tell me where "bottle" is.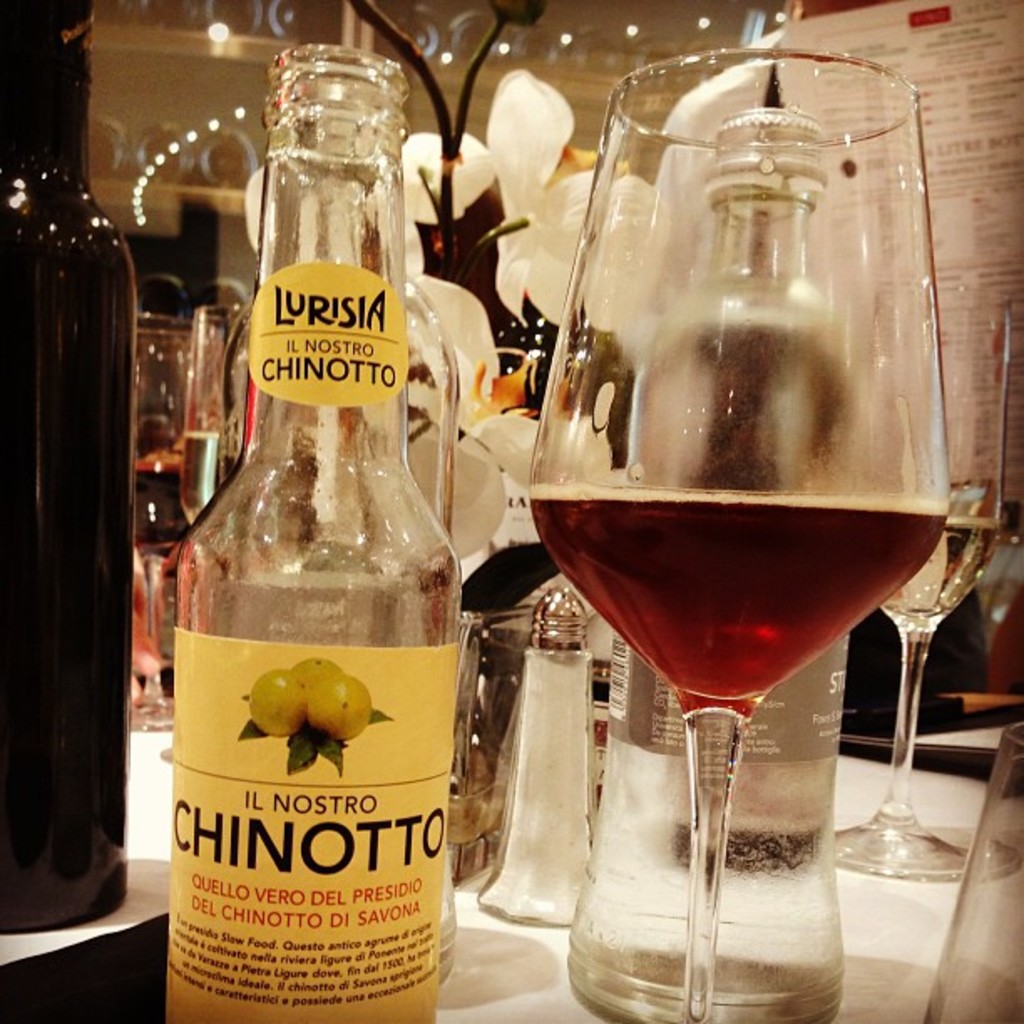
"bottle" is at Rect(0, 0, 127, 932).
